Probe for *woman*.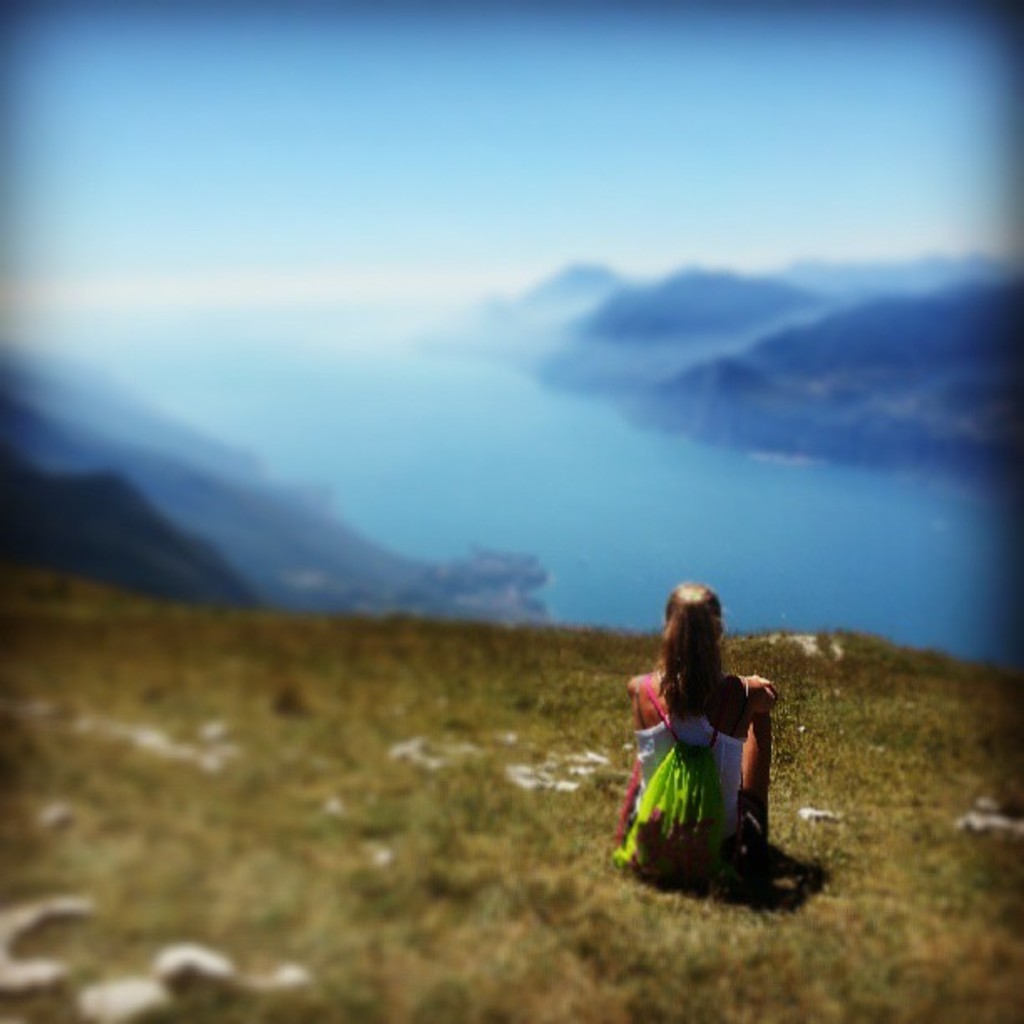
Probe result: (x1=632, y1=589, x2=793, y2=910).
